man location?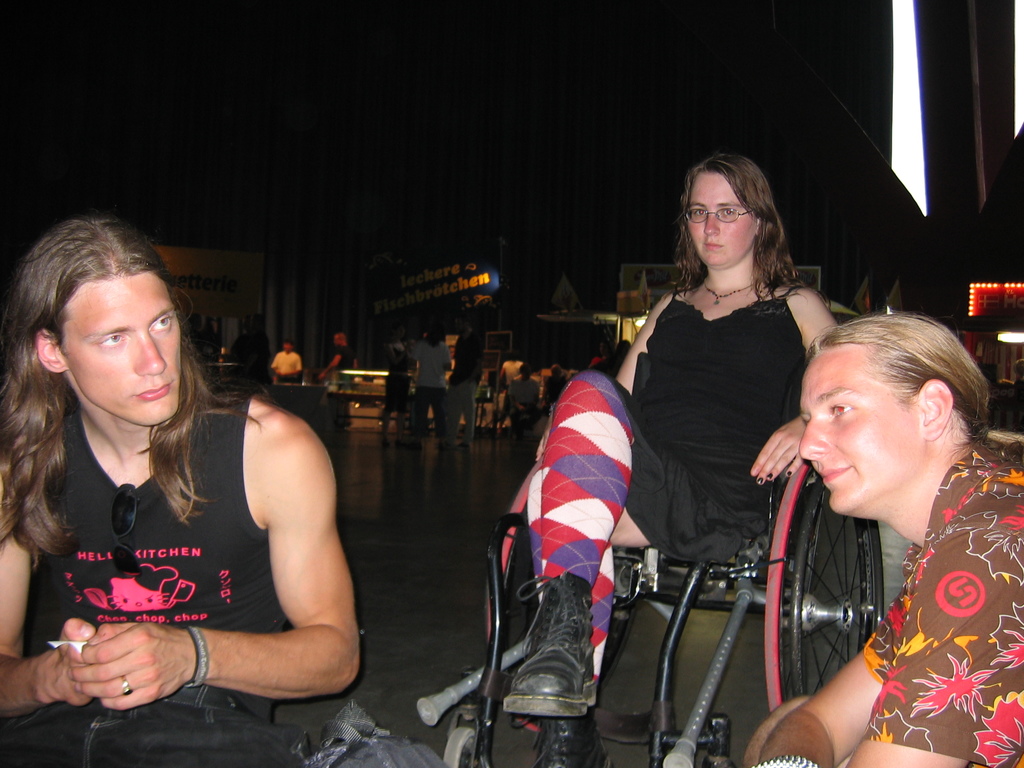
435, 316, 486, 450
